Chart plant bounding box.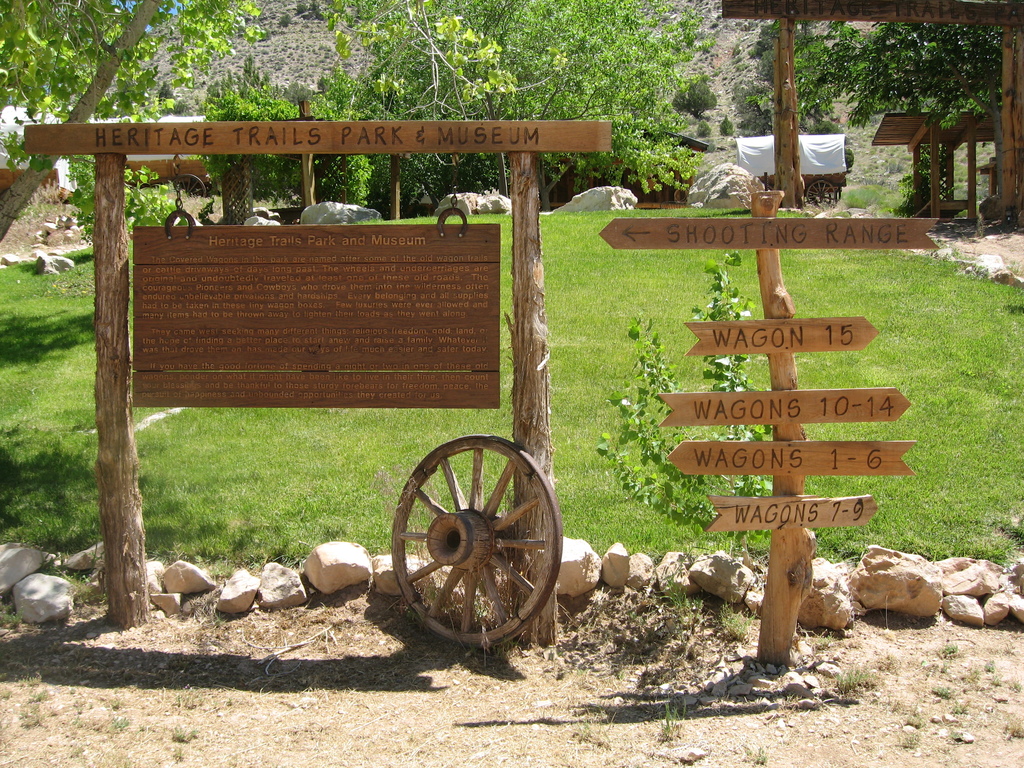
Charted: <box>972,668,984,685</box>.
